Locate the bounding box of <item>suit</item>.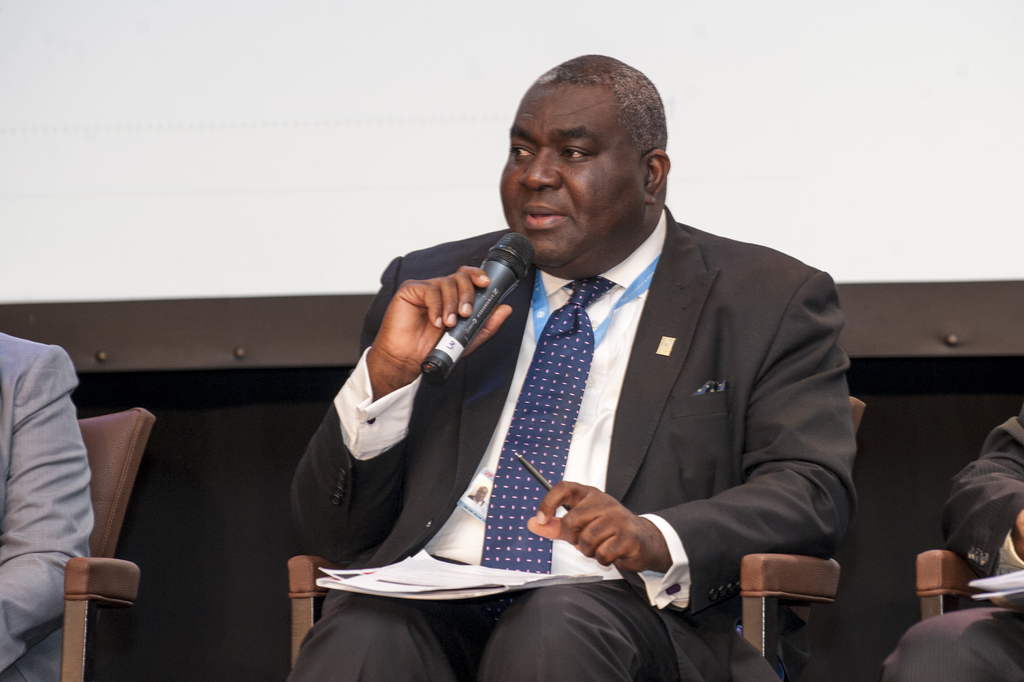
Bounding box: (left=323, top=203, right=822, bottom=641).
